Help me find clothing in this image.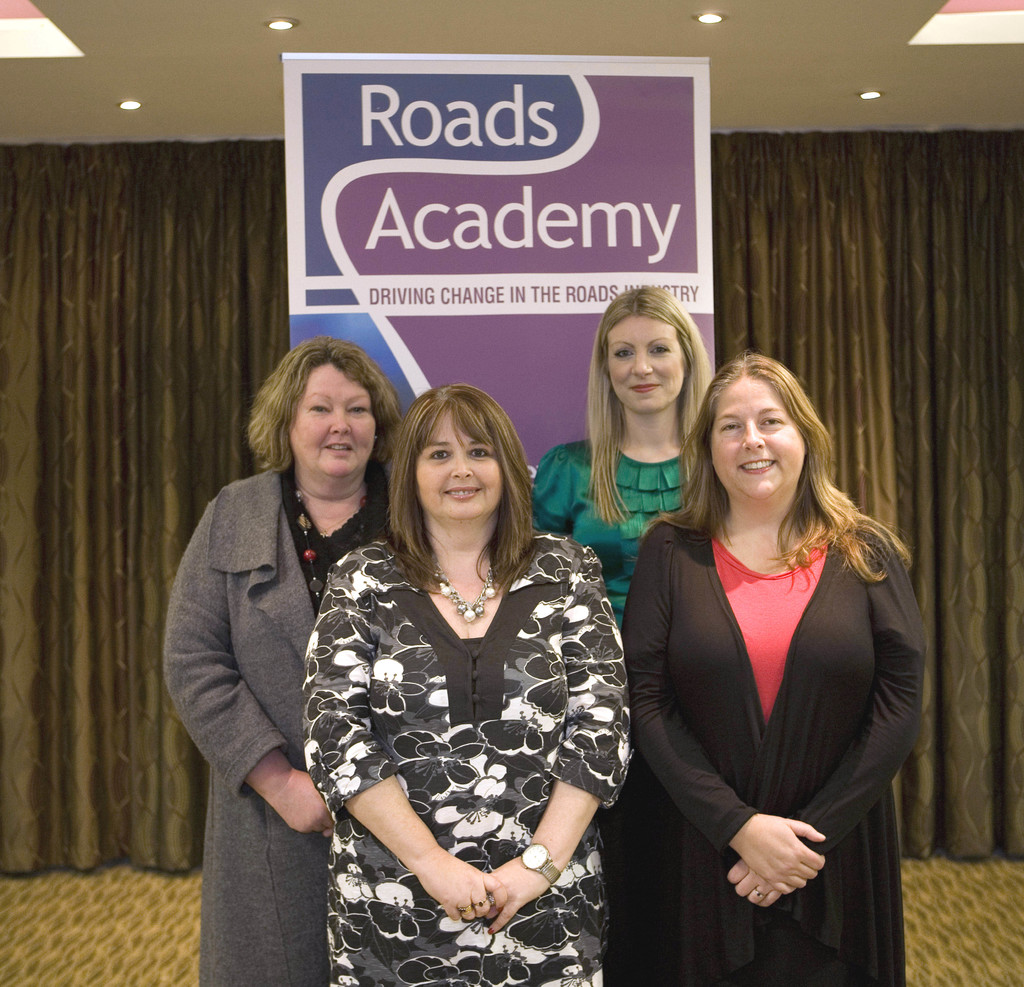
Found it: <box>530,441,693,630</box>.
